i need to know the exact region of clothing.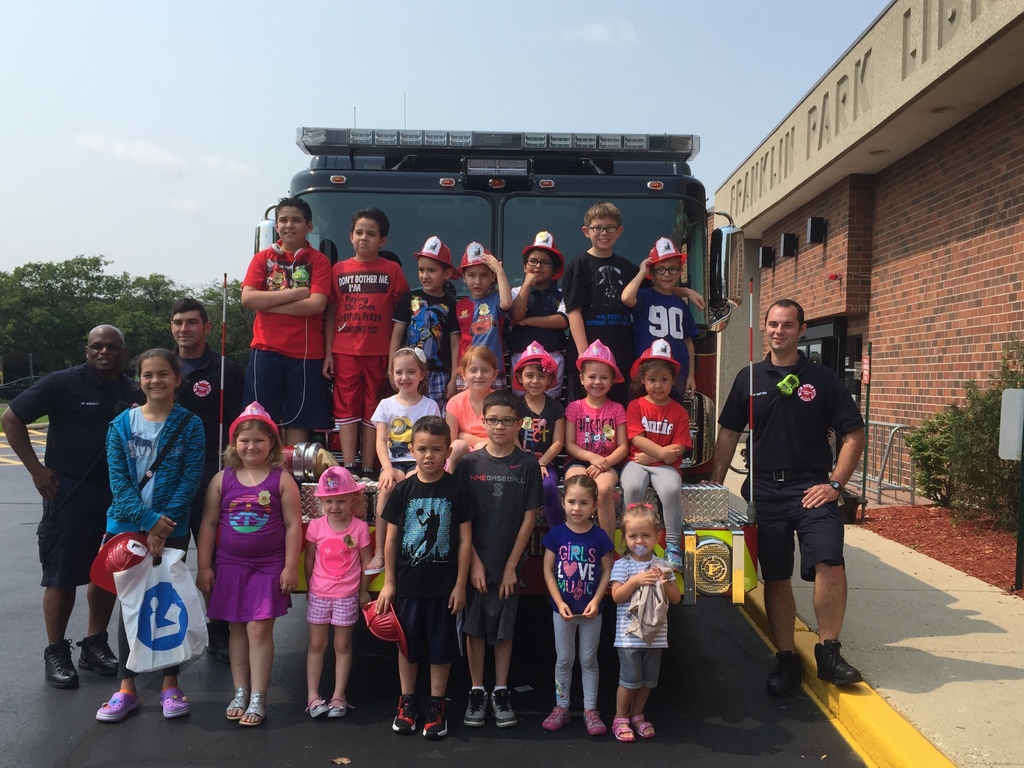
Region: <box>615,551,677,699</box>.
